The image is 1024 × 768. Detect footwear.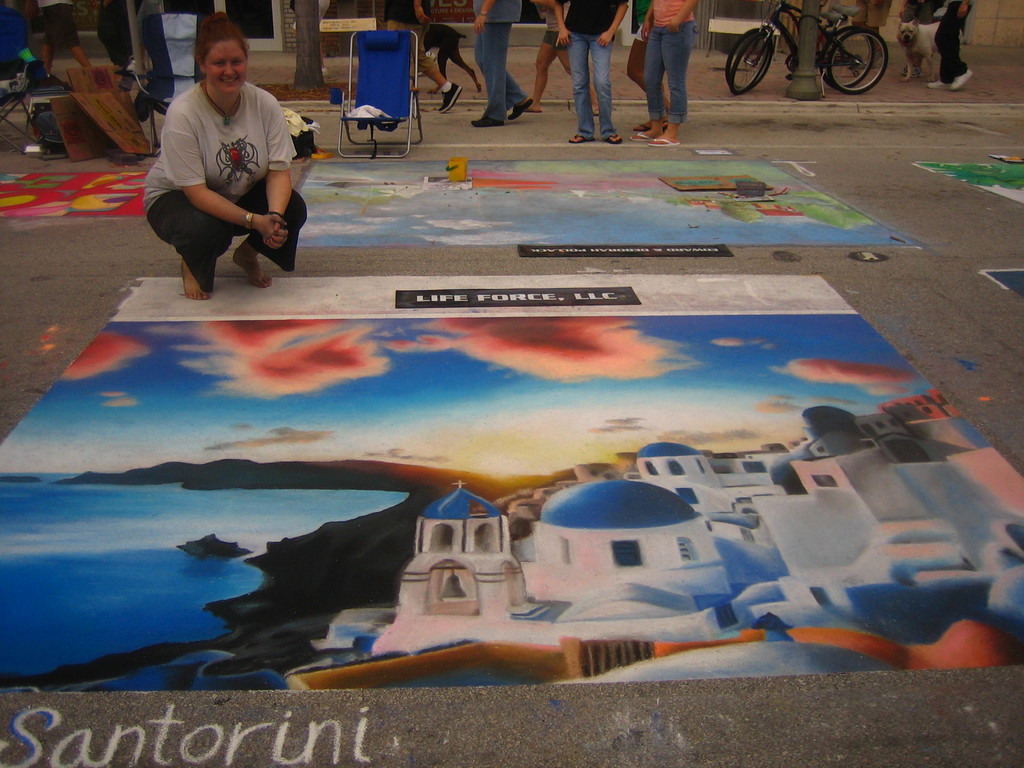
Detection: <box>648,136,680,147</box>.
